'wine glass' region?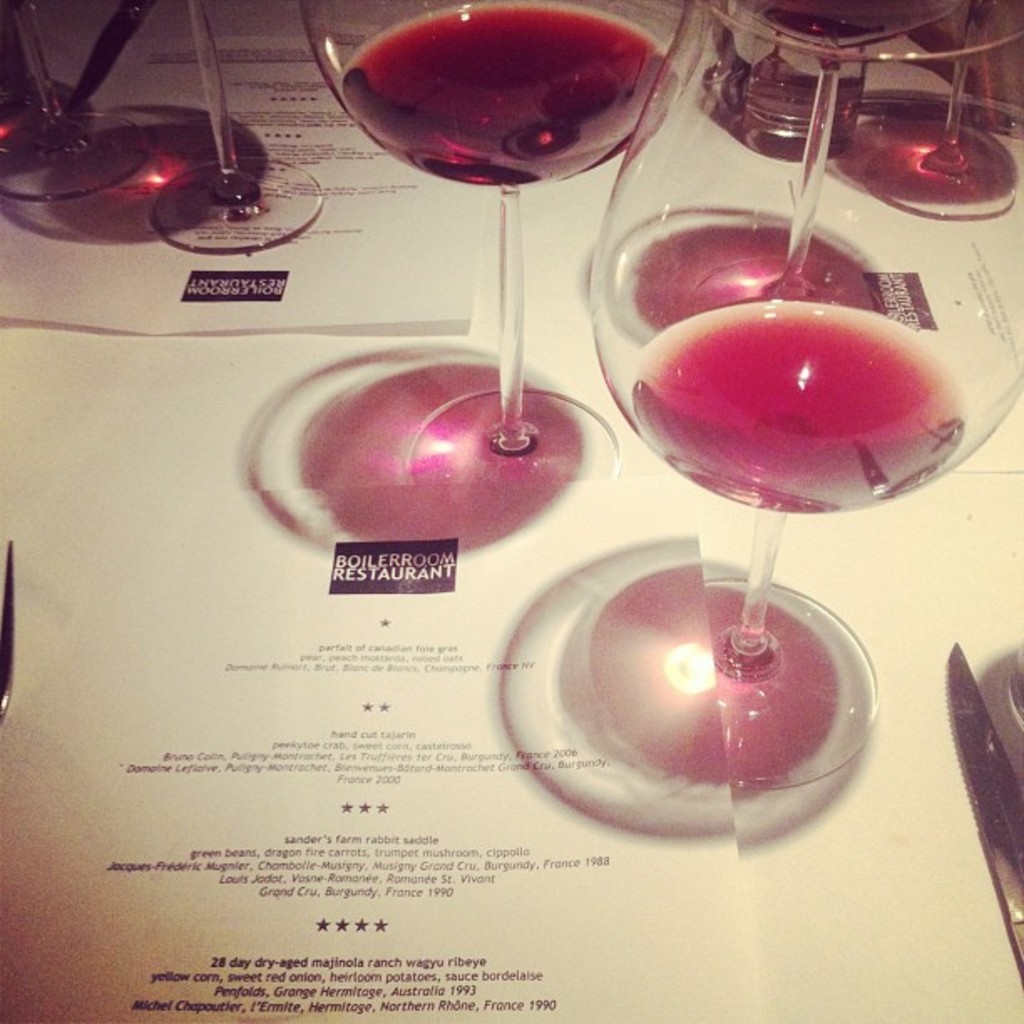
(left=591, top=0, right=1022, bottom=783)
